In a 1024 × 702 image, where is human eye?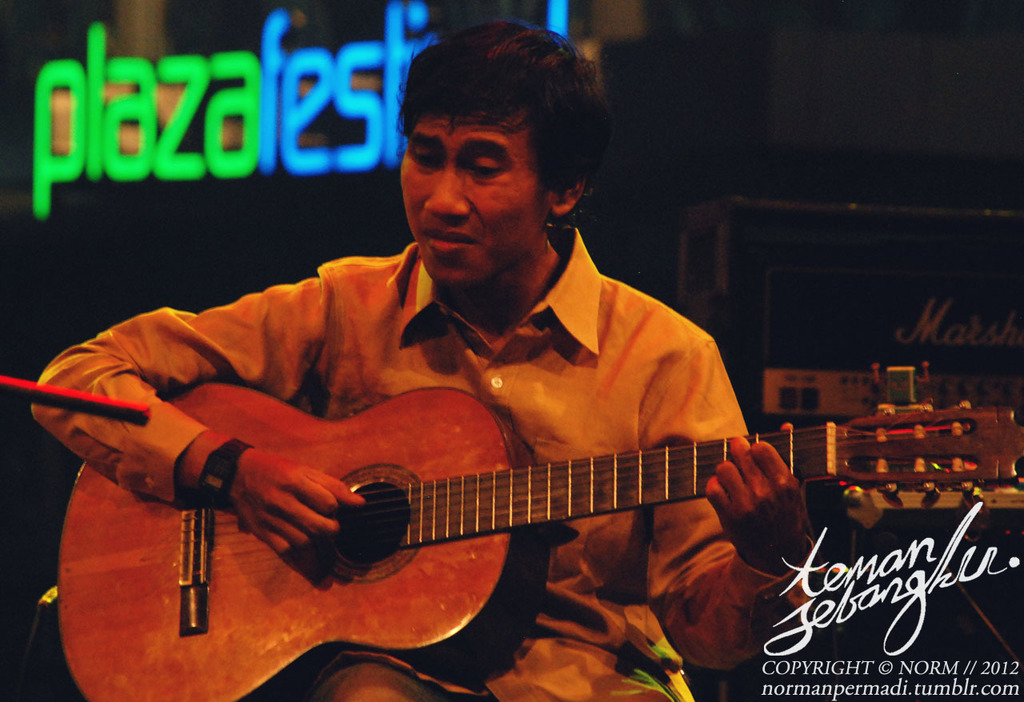
BBox(406, 142, 444, 169).
